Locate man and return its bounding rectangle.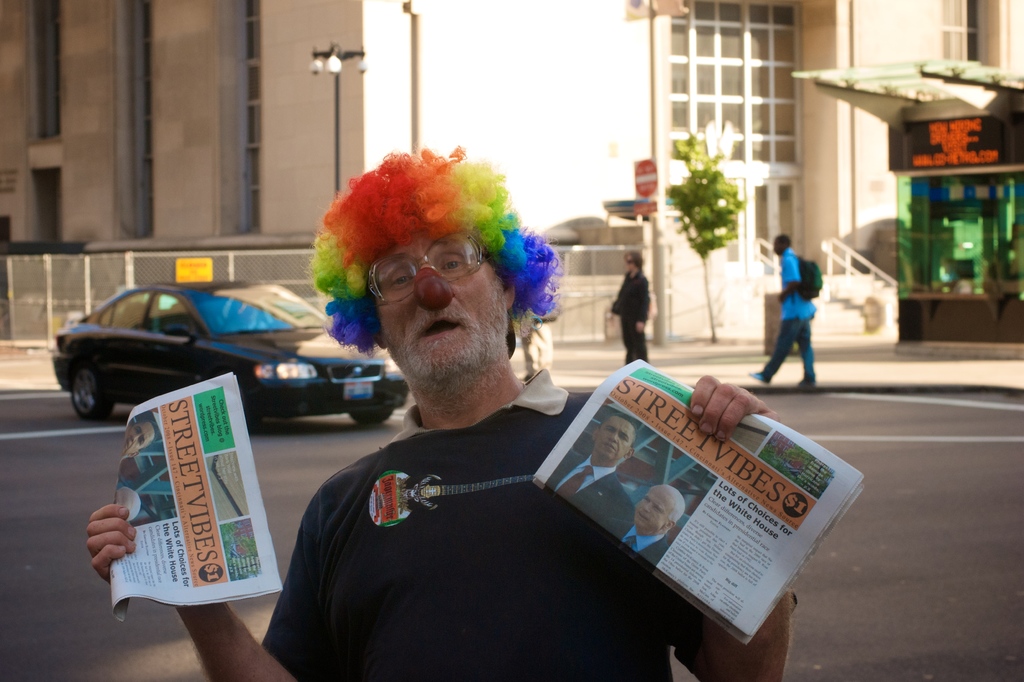
region(118, 420, 156, 462).
